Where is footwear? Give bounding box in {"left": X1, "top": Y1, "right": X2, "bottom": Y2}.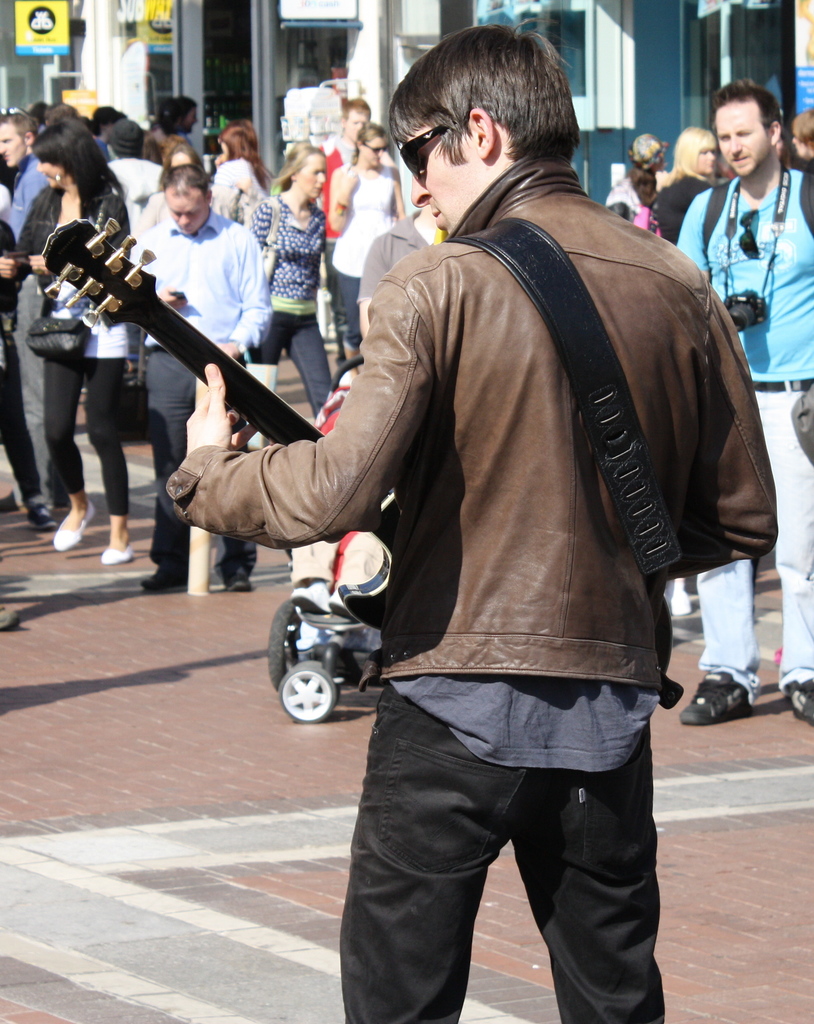
{"left": 788, "top": 678, "right": 813, "bottom": 725}.
